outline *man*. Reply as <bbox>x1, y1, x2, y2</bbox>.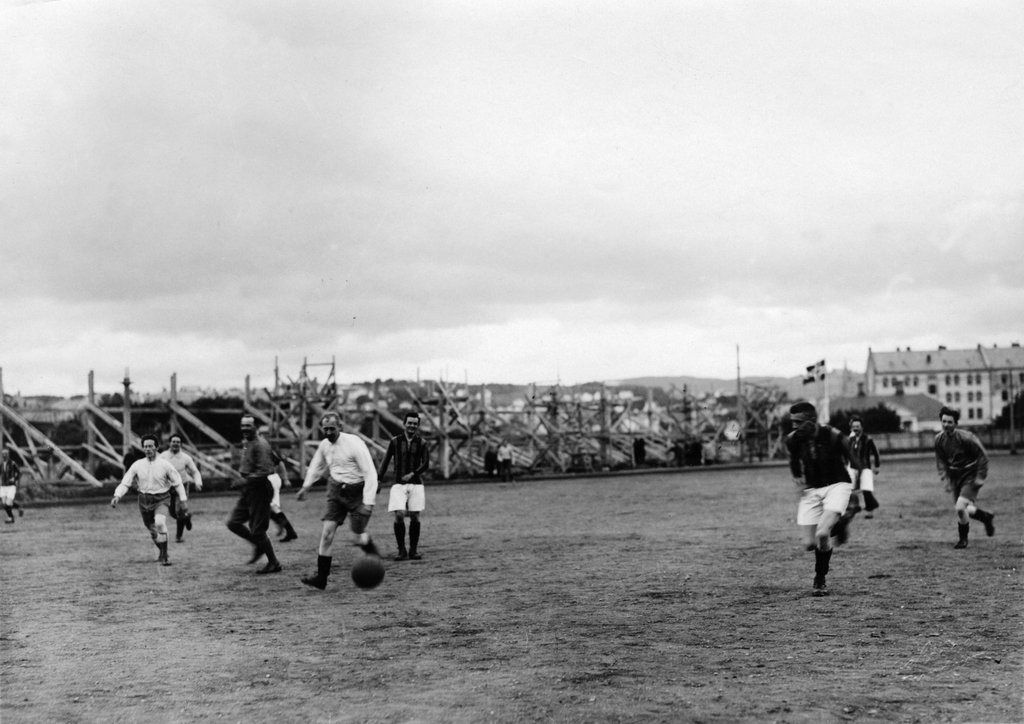
<bbox>268, 440, 289, 543</bbox>.
